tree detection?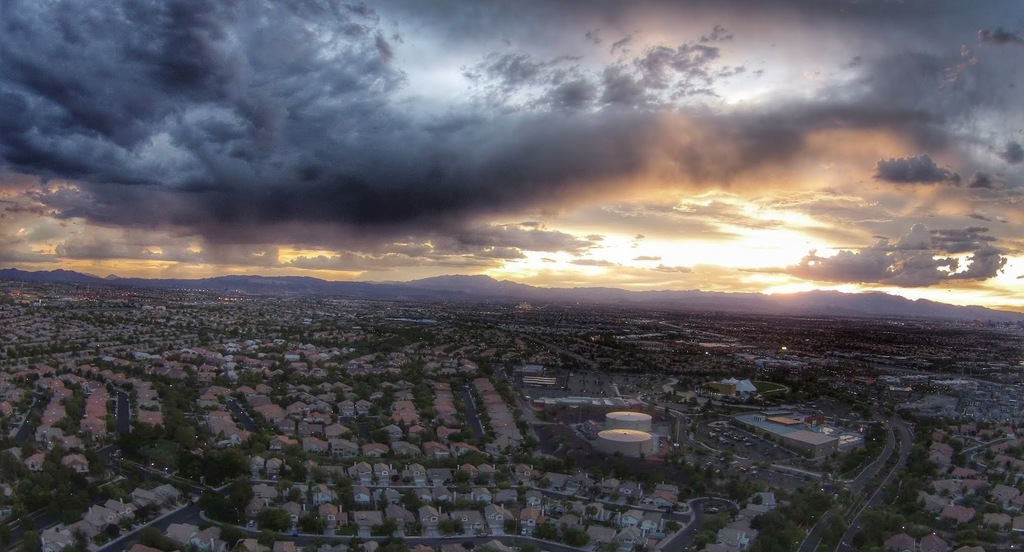
{"x1": 540, "y1": 481, "x2": 548, "y2": 485}
